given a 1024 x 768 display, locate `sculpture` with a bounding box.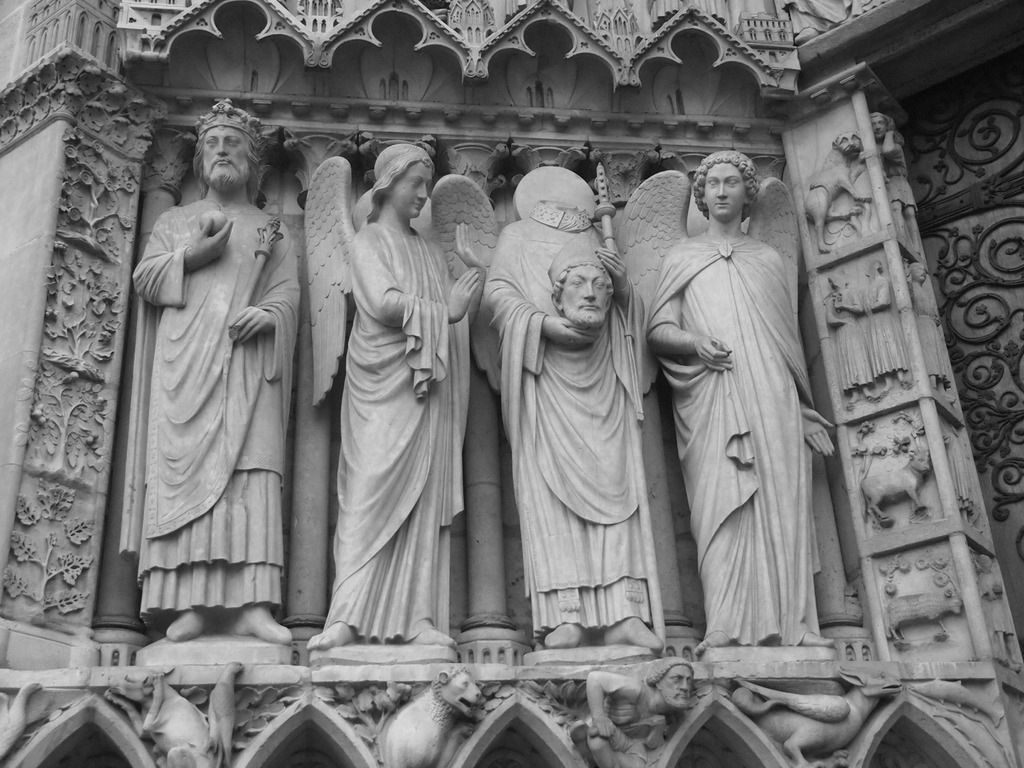
Located: region(870, 115, 921, 259).
